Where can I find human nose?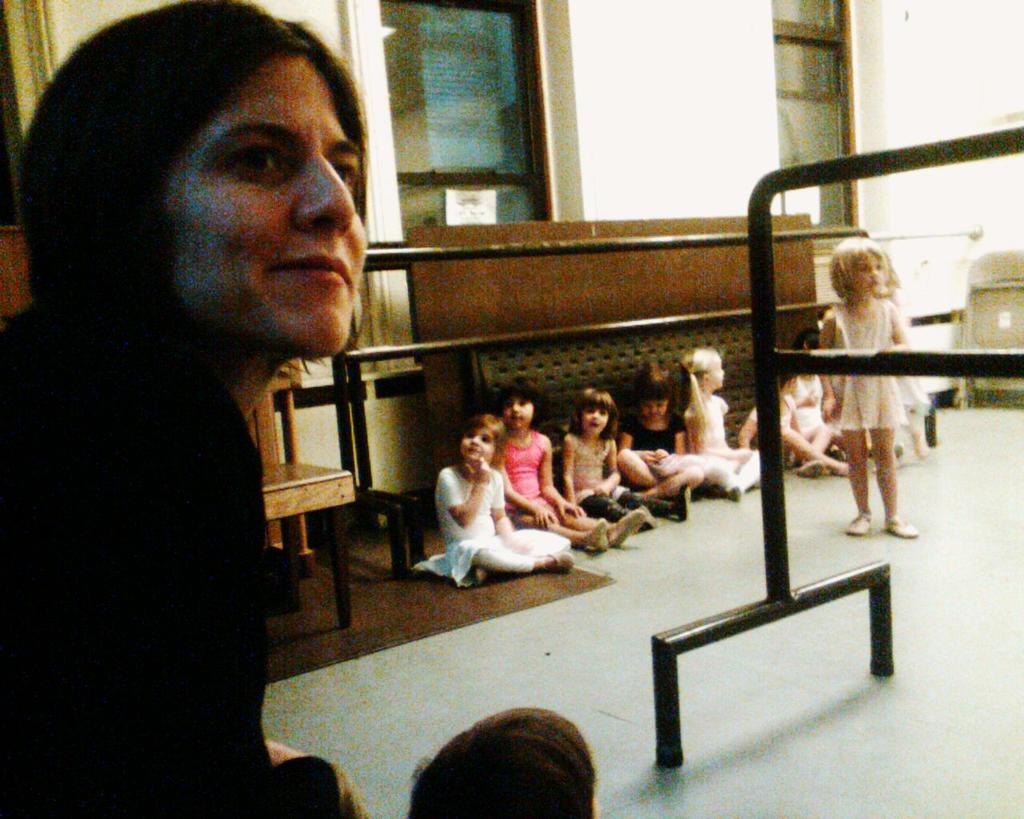
You can find it at bbox=[868, 269, 875, 280].
